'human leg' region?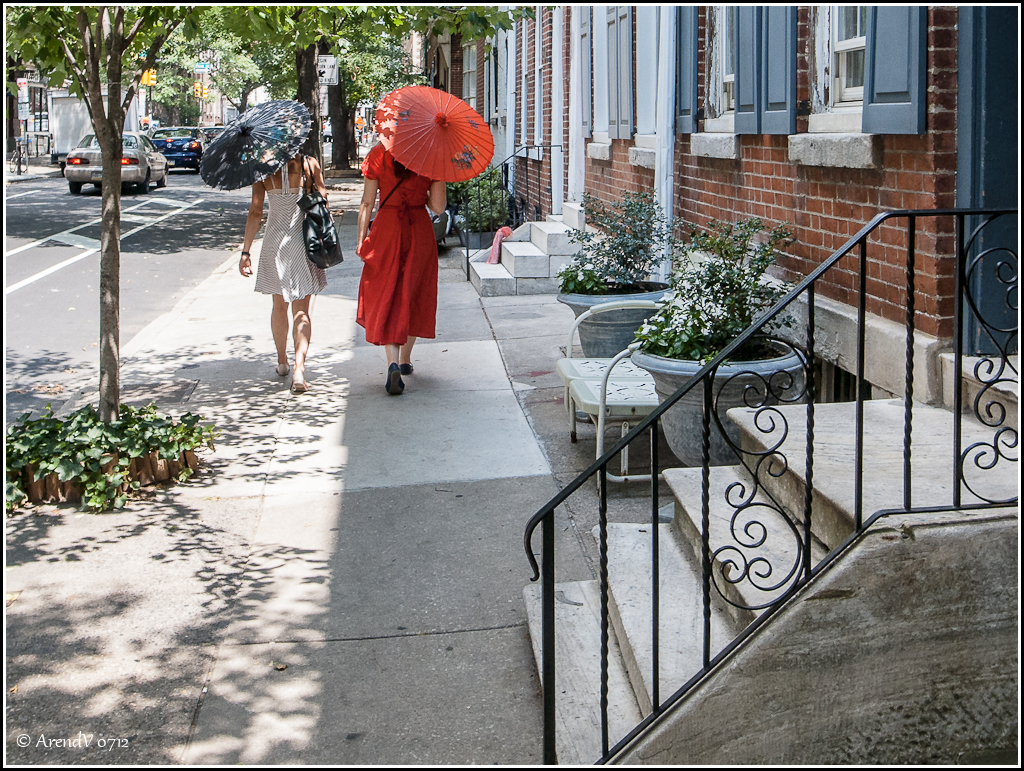
crop(273, 296, 287, 375)
